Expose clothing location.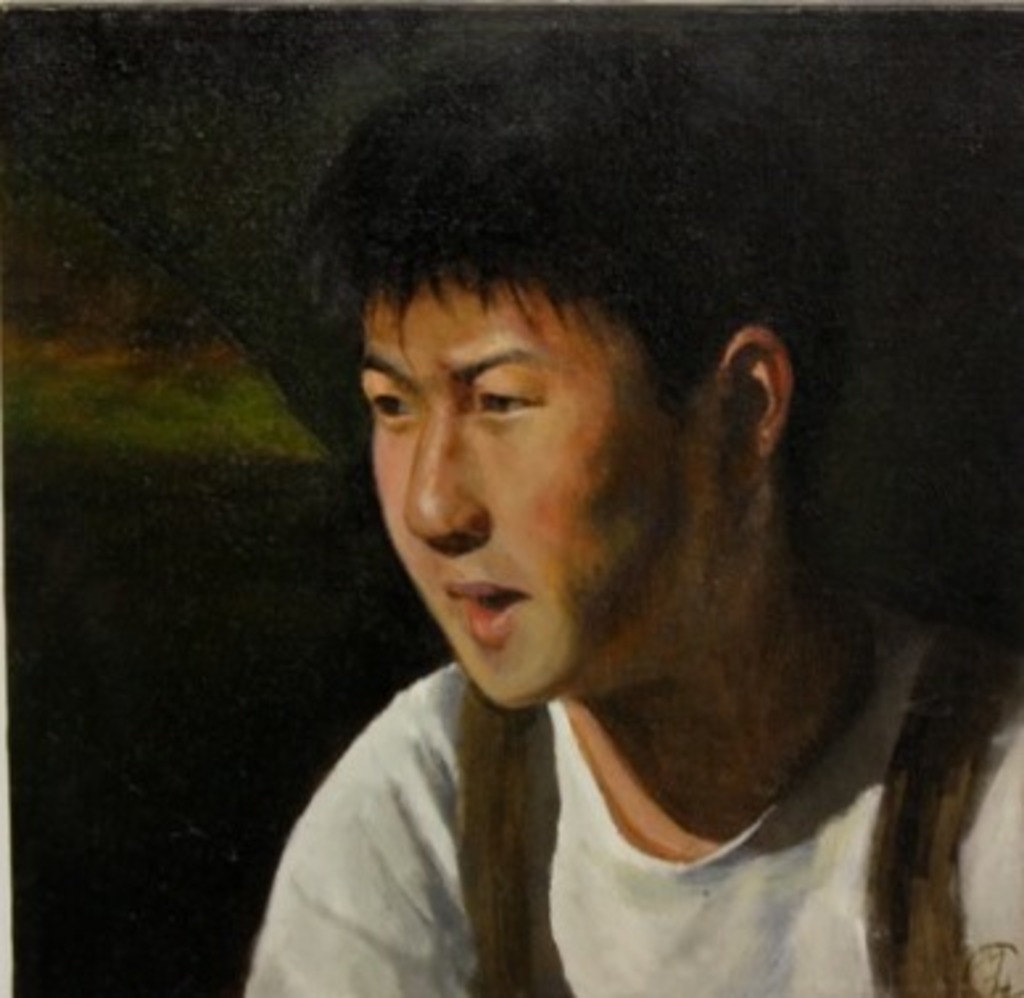
Exposed at pyautogui.locateOnScreen(245, 602, 1021, 995).
